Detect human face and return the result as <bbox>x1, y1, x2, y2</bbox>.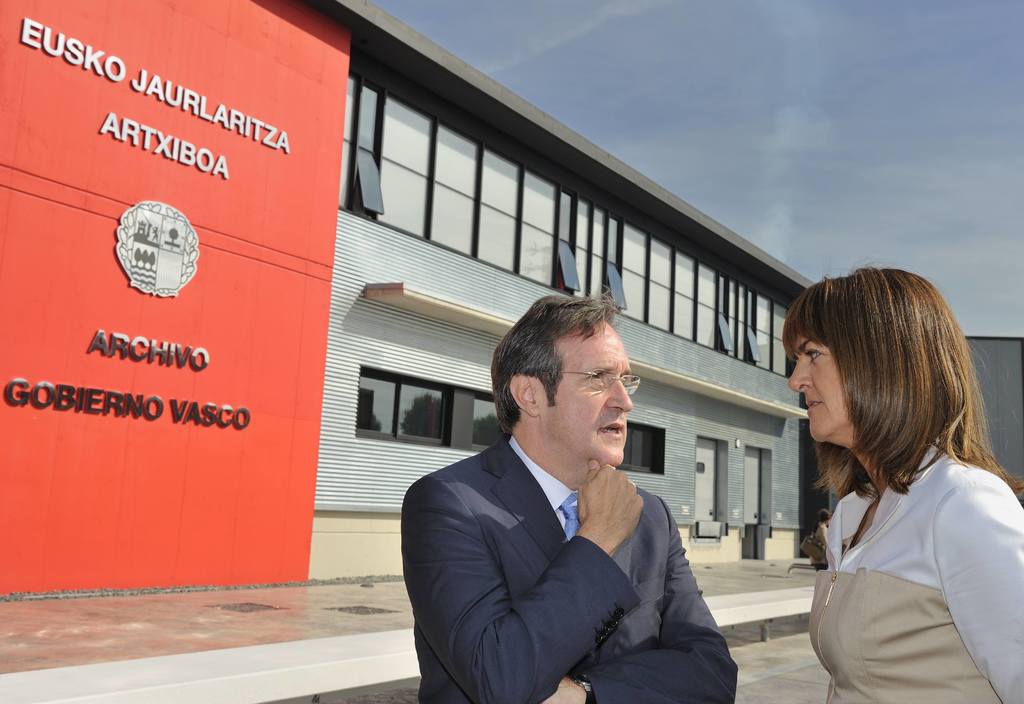
<bbox>547, 320, 634, 465</bbox>.
